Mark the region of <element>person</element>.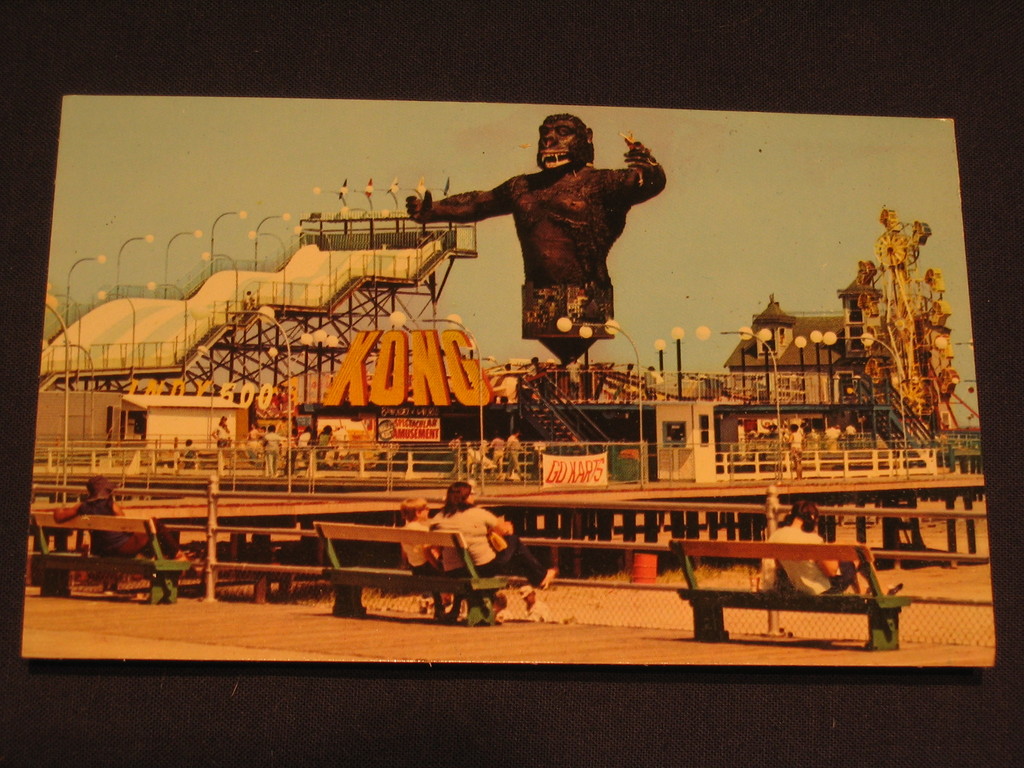
Region: <box>259,422,287,476</box>.
